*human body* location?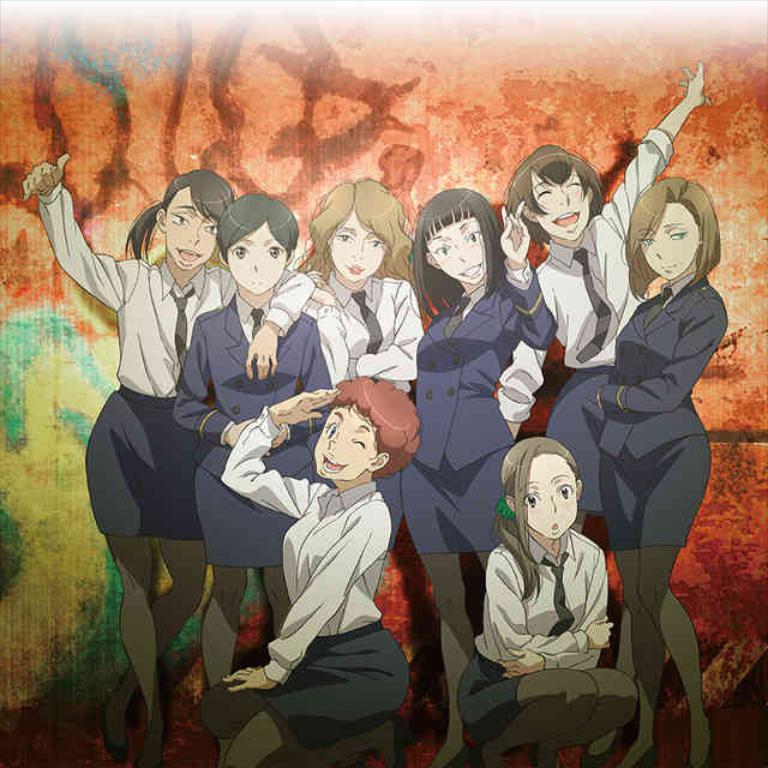
<bbox>436, 180, 558, 766</bbox>
